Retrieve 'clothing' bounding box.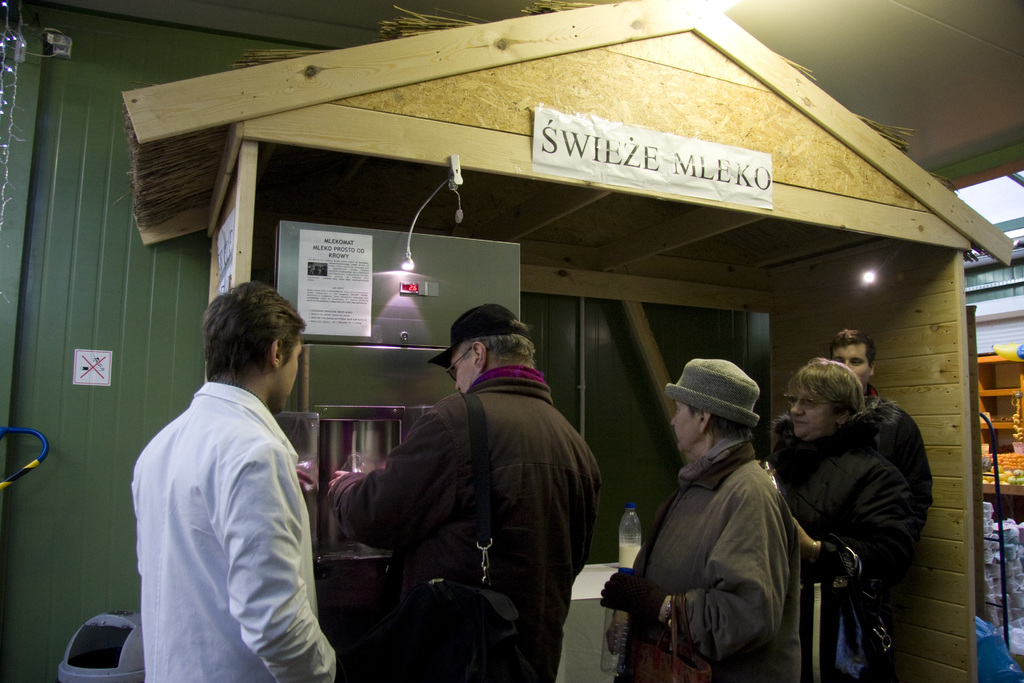
Bounding box: left=131, top=379, right=339, bottom=682.
